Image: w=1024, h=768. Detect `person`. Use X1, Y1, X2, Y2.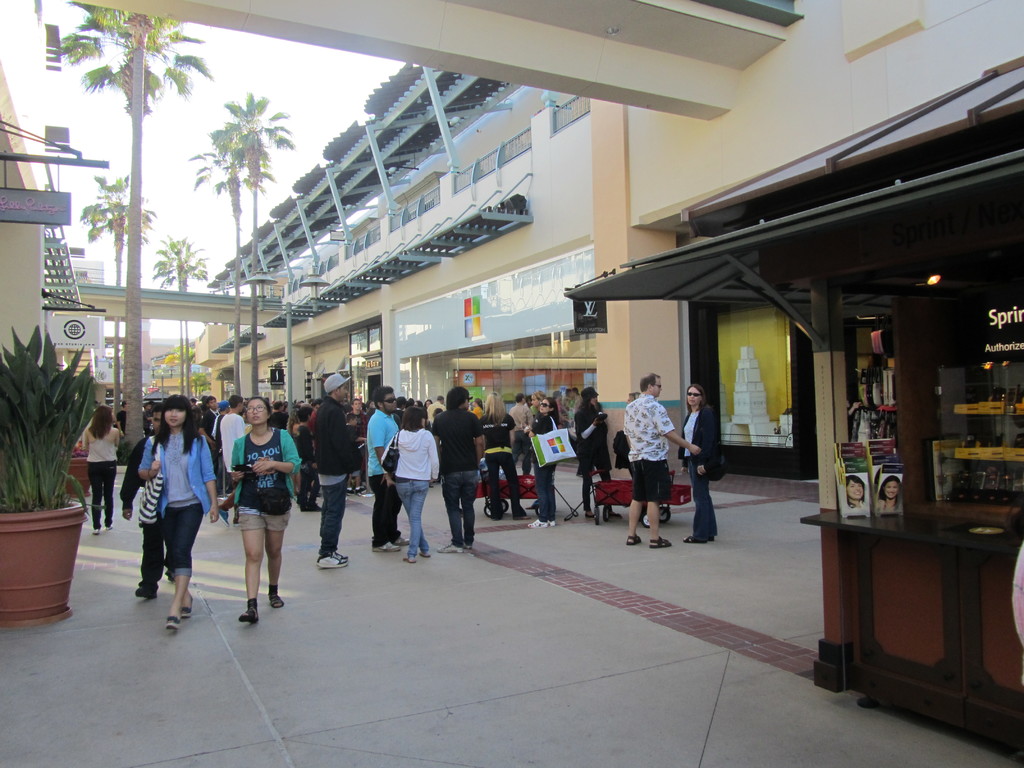
367, 383, 415, 554.
